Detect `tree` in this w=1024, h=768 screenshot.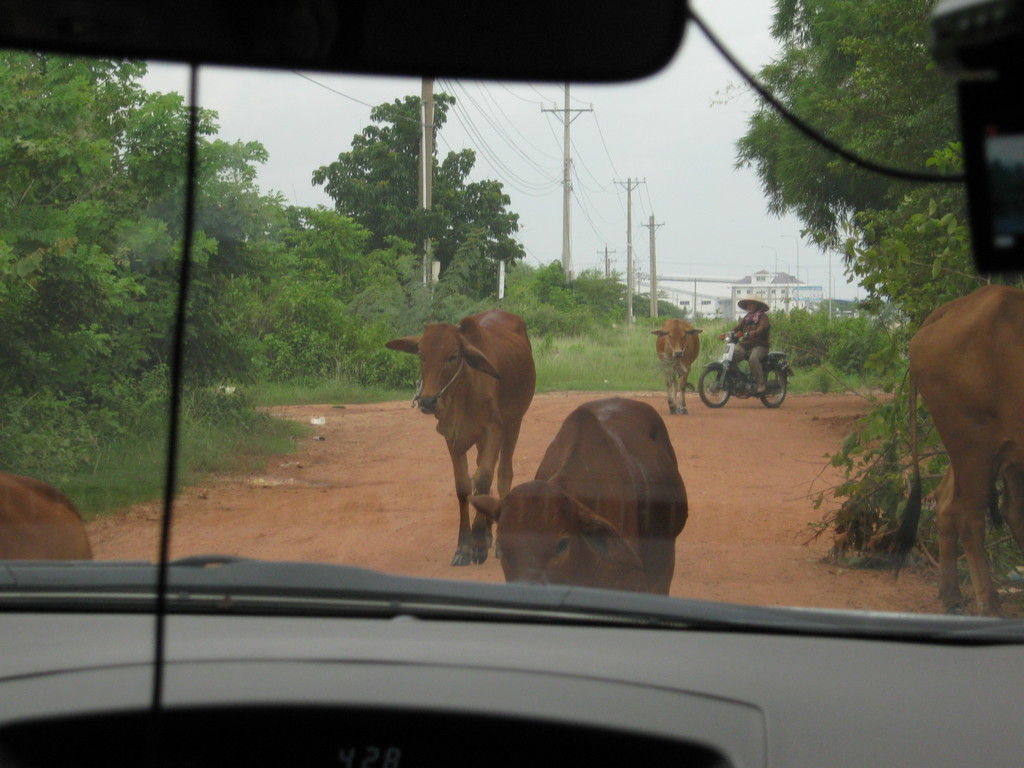
Detection: select_region(505, 239, 689, 371).
